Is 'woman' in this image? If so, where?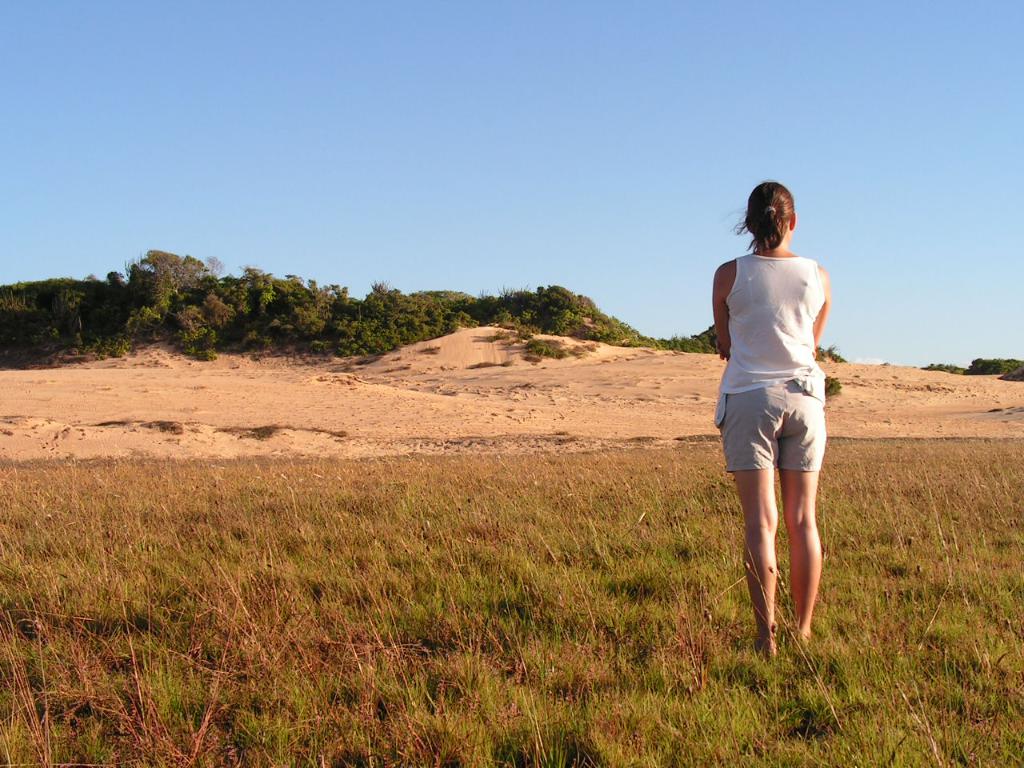
Yes, at left=698, top=164, right=857, bottom=647.
